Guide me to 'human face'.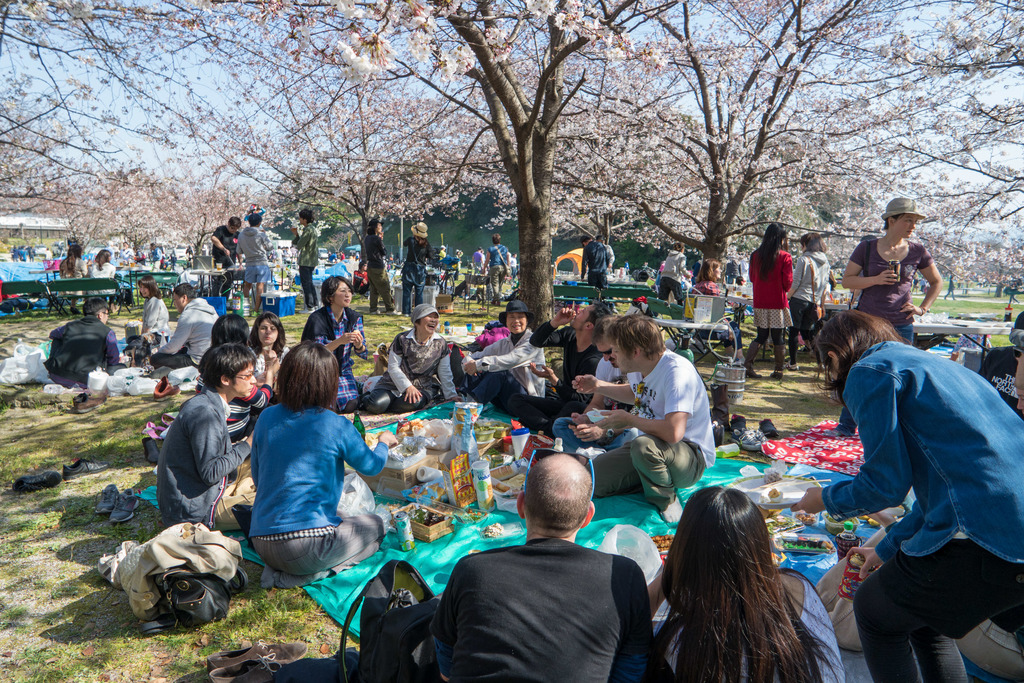
Guidance: (left=140, top=281, right=150, bottom=297).
